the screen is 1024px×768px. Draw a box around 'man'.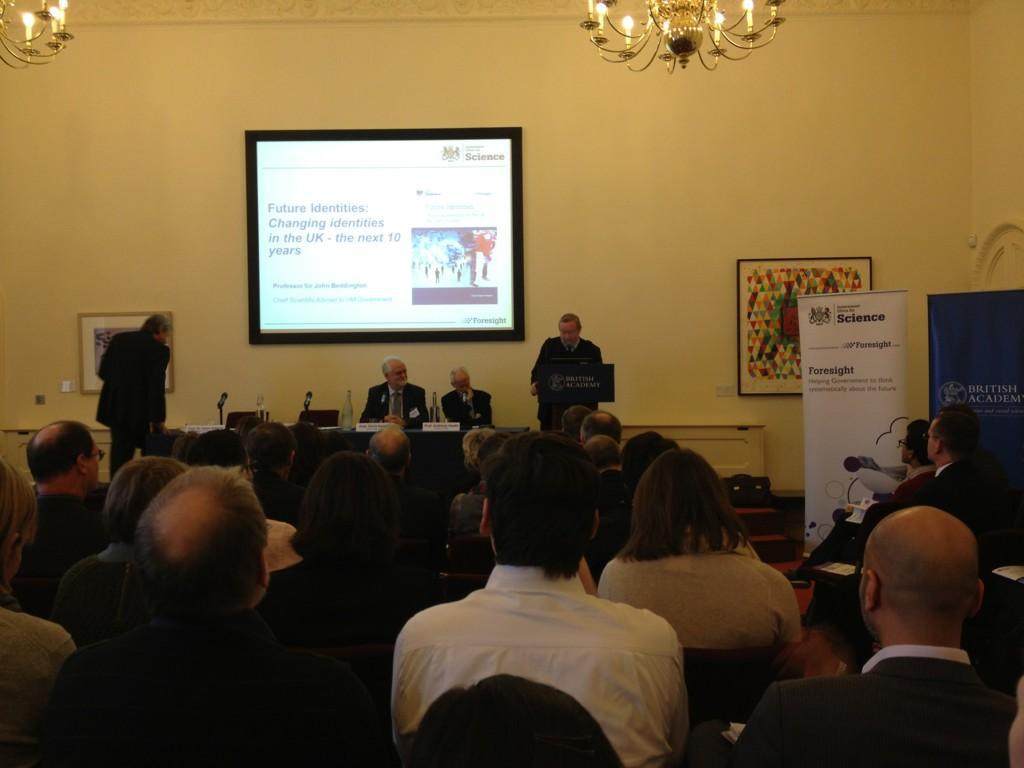
bbox=[93, 310, 170, 473].
